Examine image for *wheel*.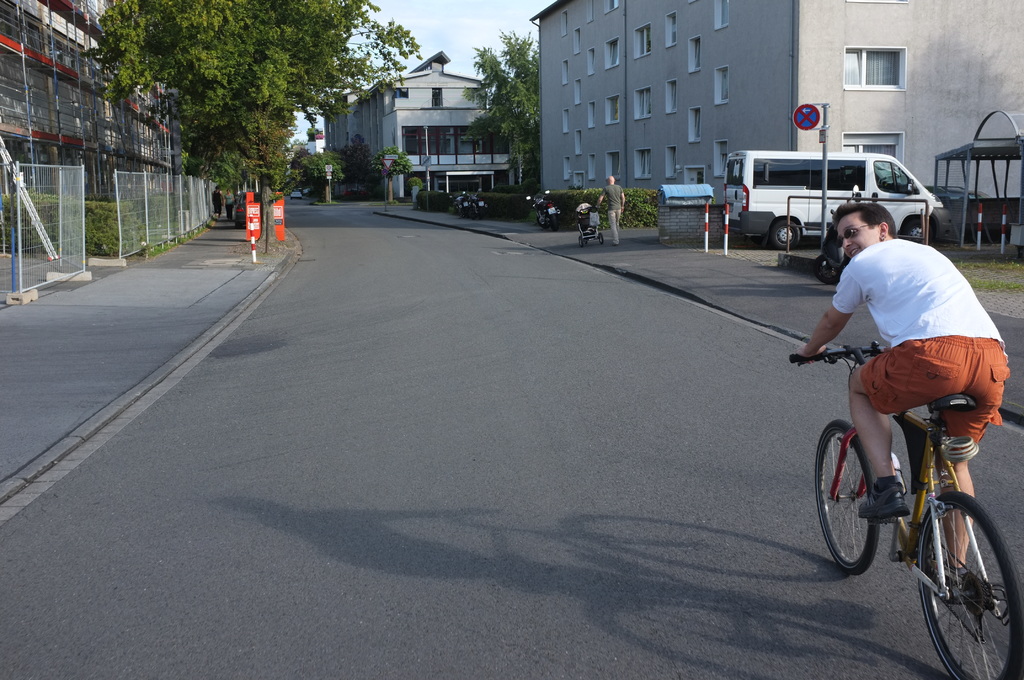
Examination result: x1=459 y1=209 x2=463 y2=216.
